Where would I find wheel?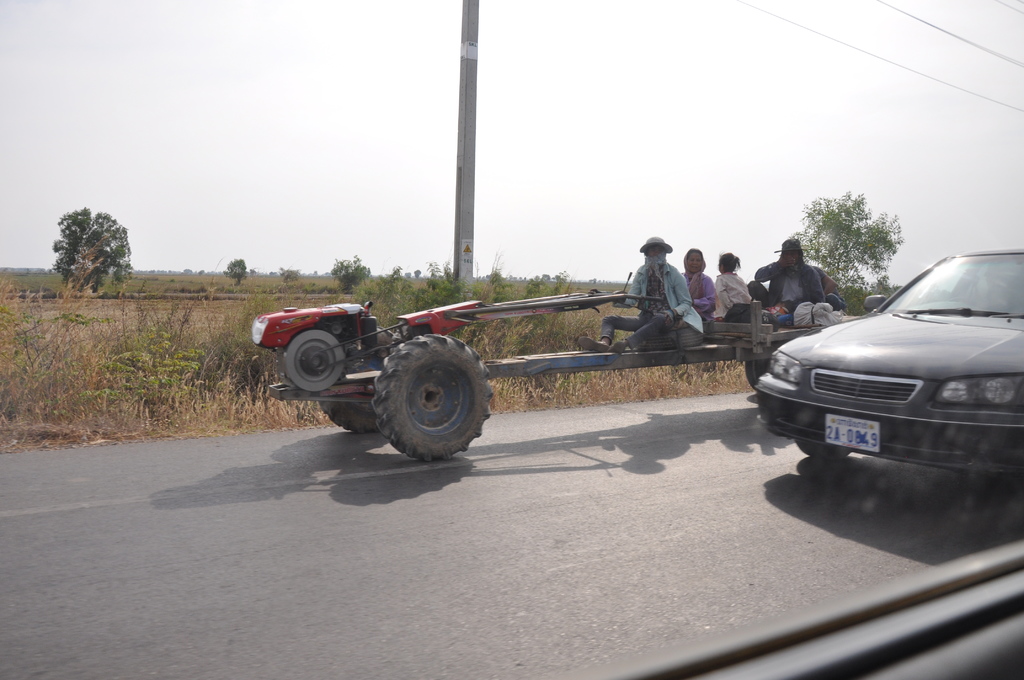
At rect(794, 439, 850, 460).
